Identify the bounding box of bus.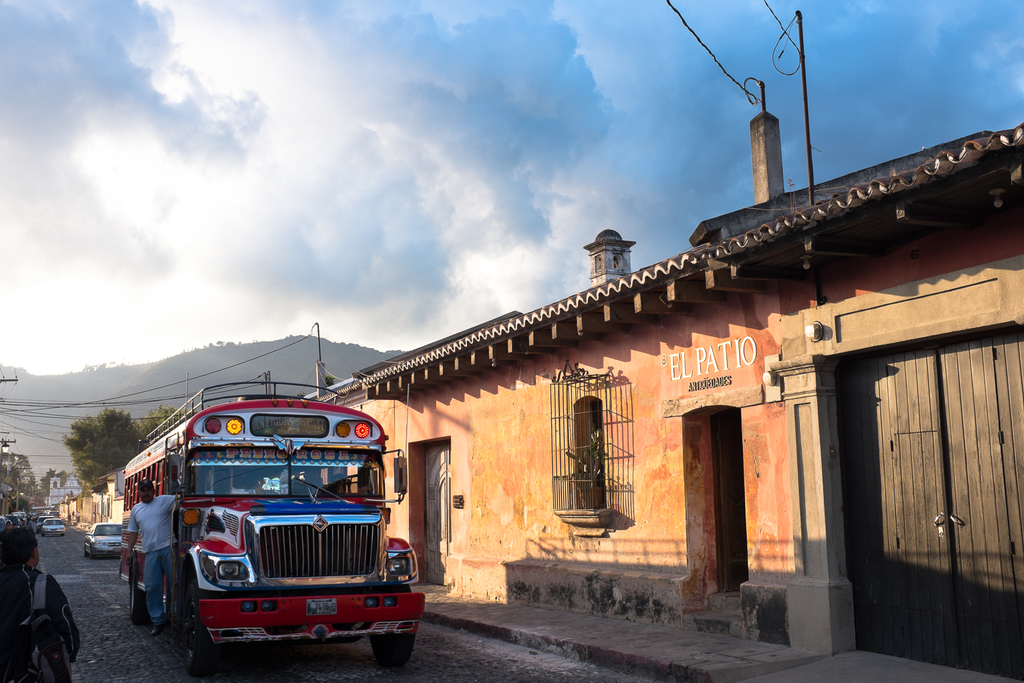
(x1=116, y1=378, x2=427, y2=679).
